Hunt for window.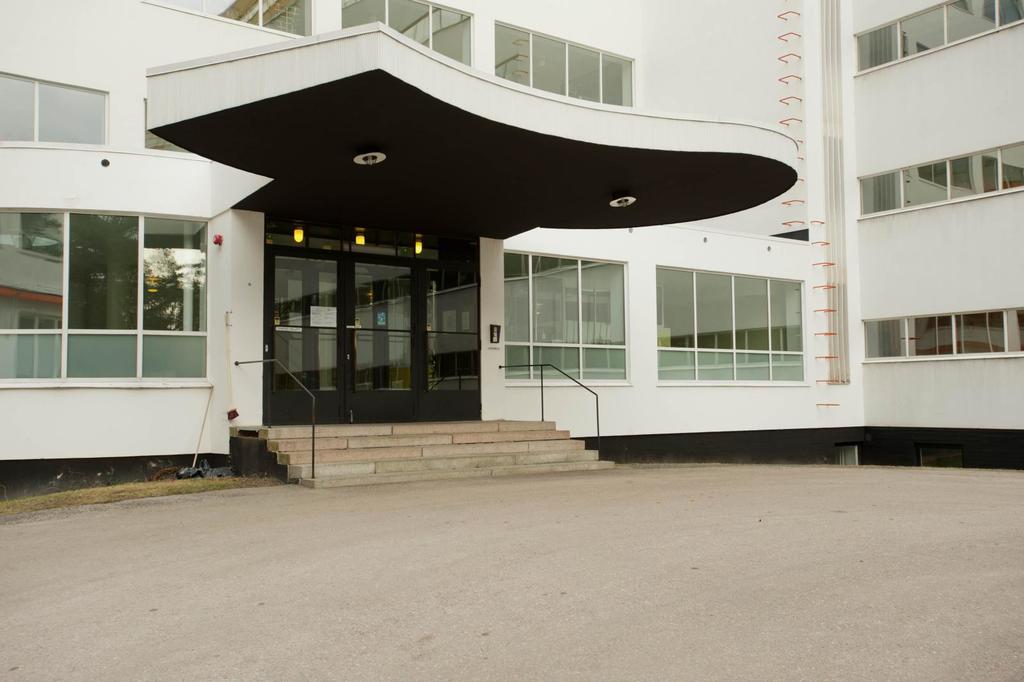
Hunted down at bbox(854, 0, 1023, 76).
